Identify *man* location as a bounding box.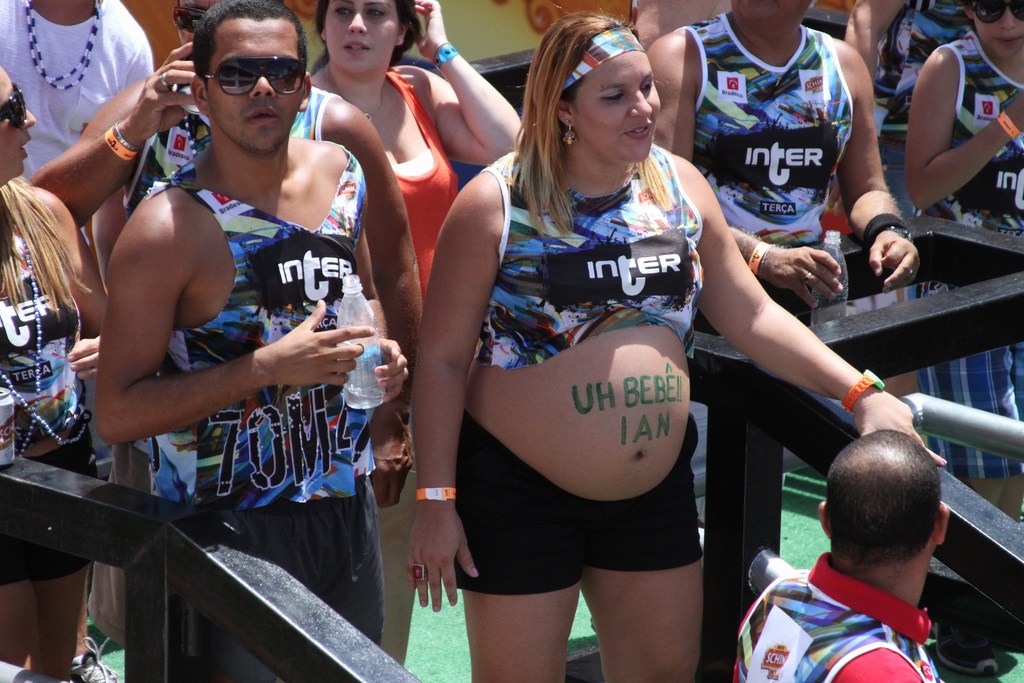
region(26, 0, 422, 506).
